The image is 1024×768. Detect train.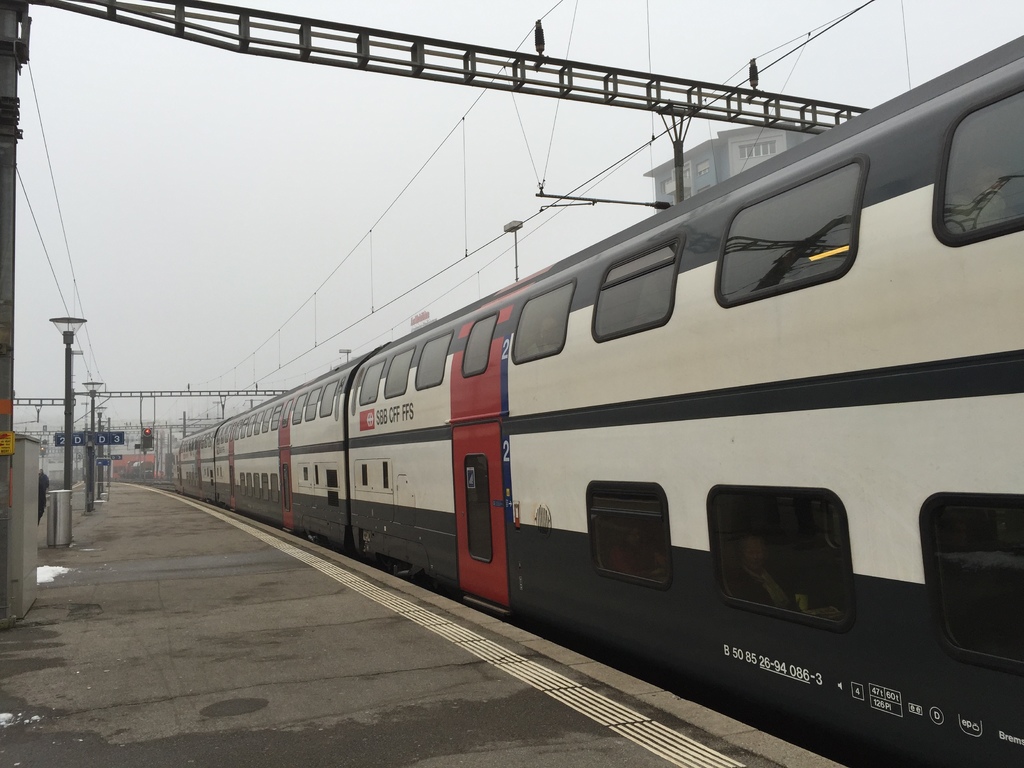
Detection: (162,31,1023,767).
